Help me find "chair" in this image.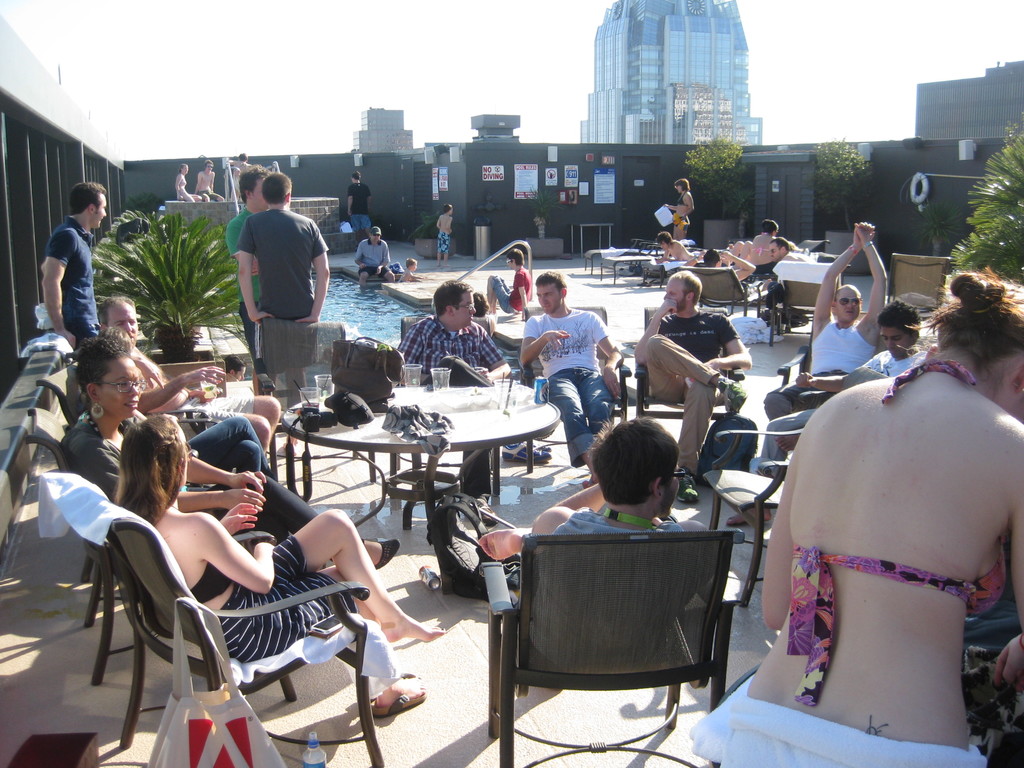
Found it: box=[483, 525, 758, 758].
